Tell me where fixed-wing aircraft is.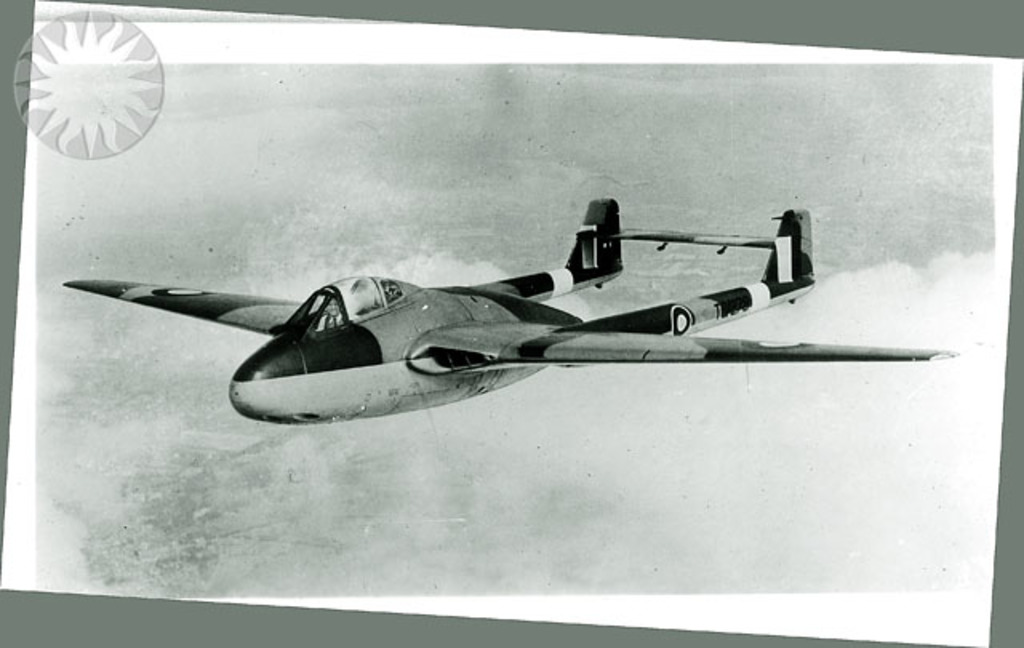
fixed-wing aircraft is at left=53, top=195, right=960, bottom=422.
